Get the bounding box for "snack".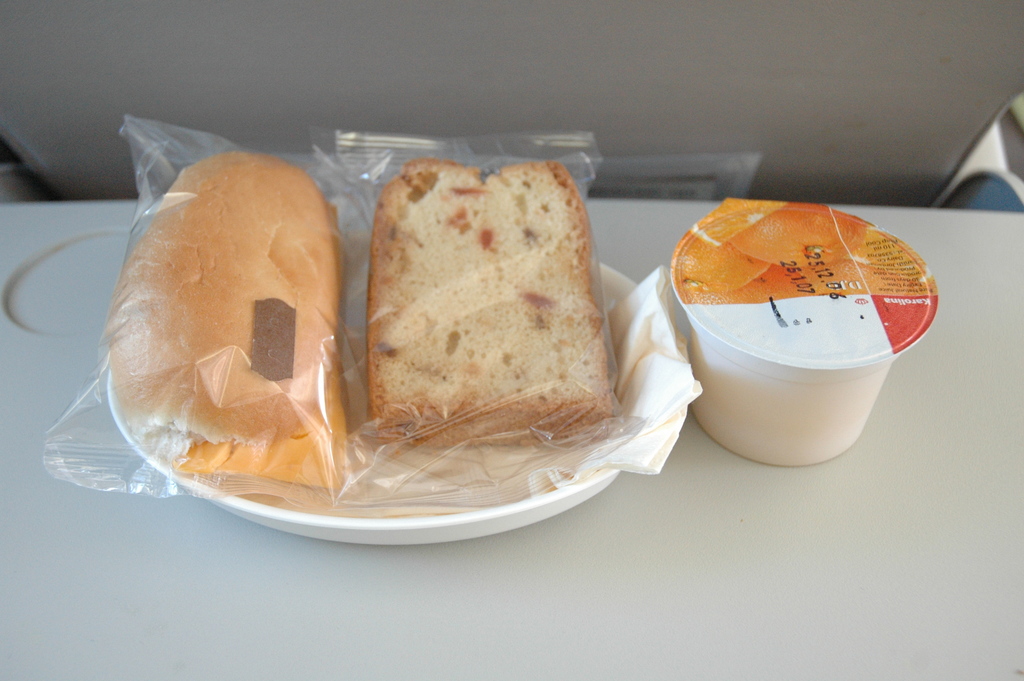
bbox=[94, 158, 620, 516].
